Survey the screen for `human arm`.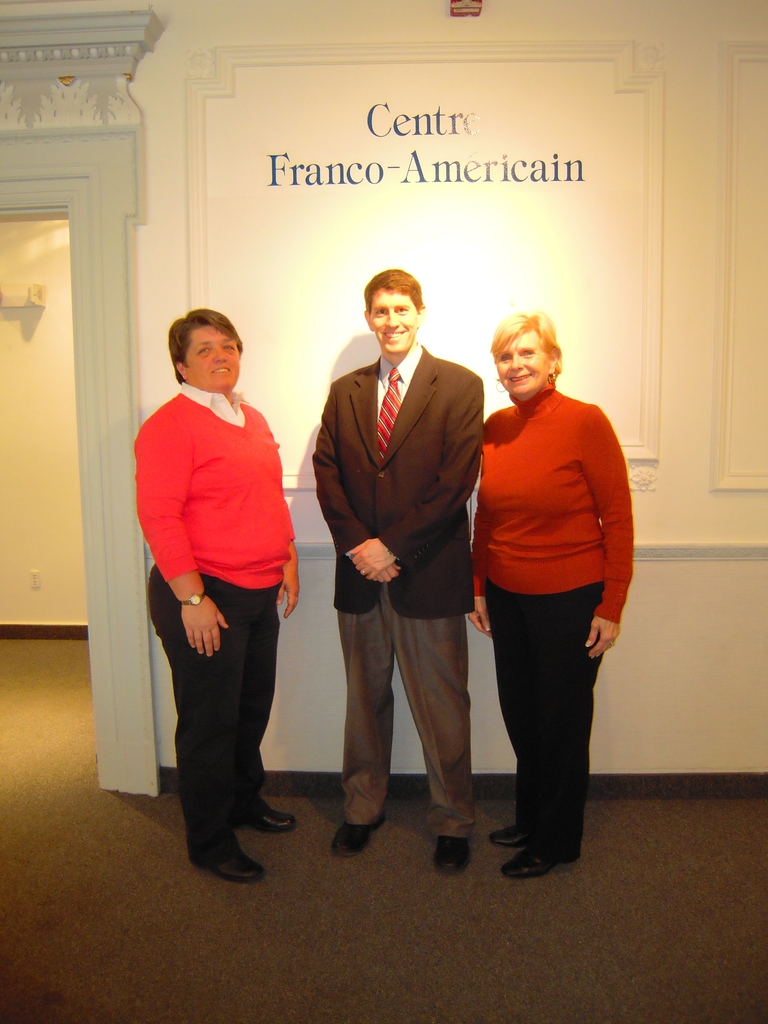
Survey found: bbox=[97, 388, 228, 675].
